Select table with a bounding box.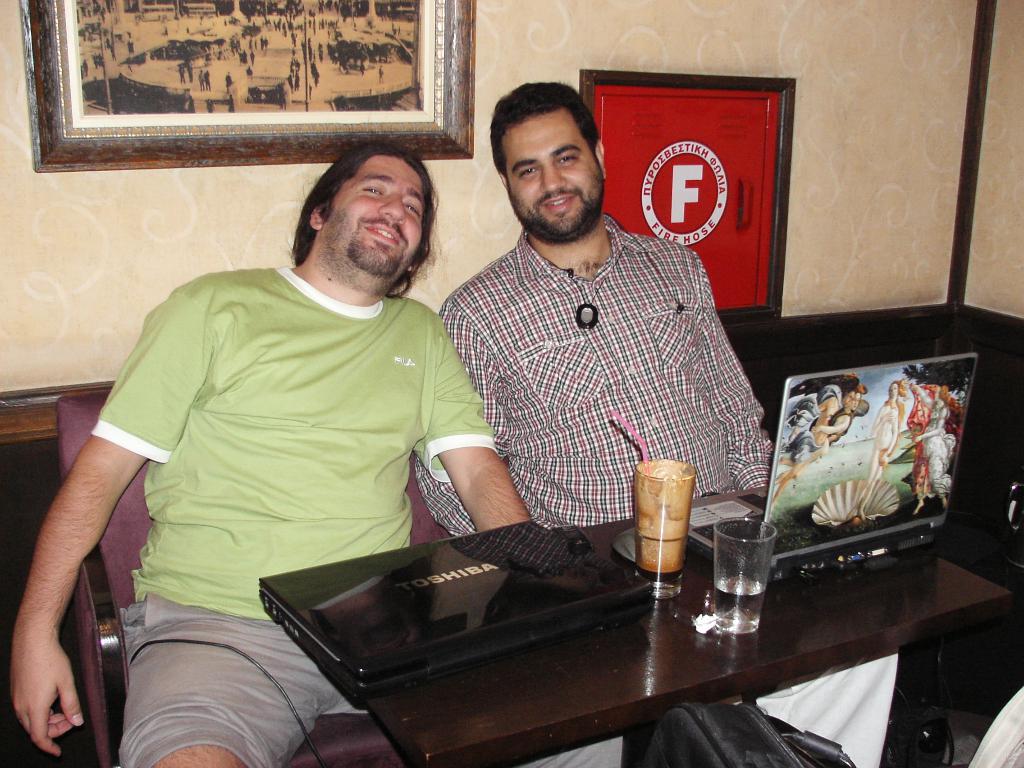
(198, 499, 959, 766).
